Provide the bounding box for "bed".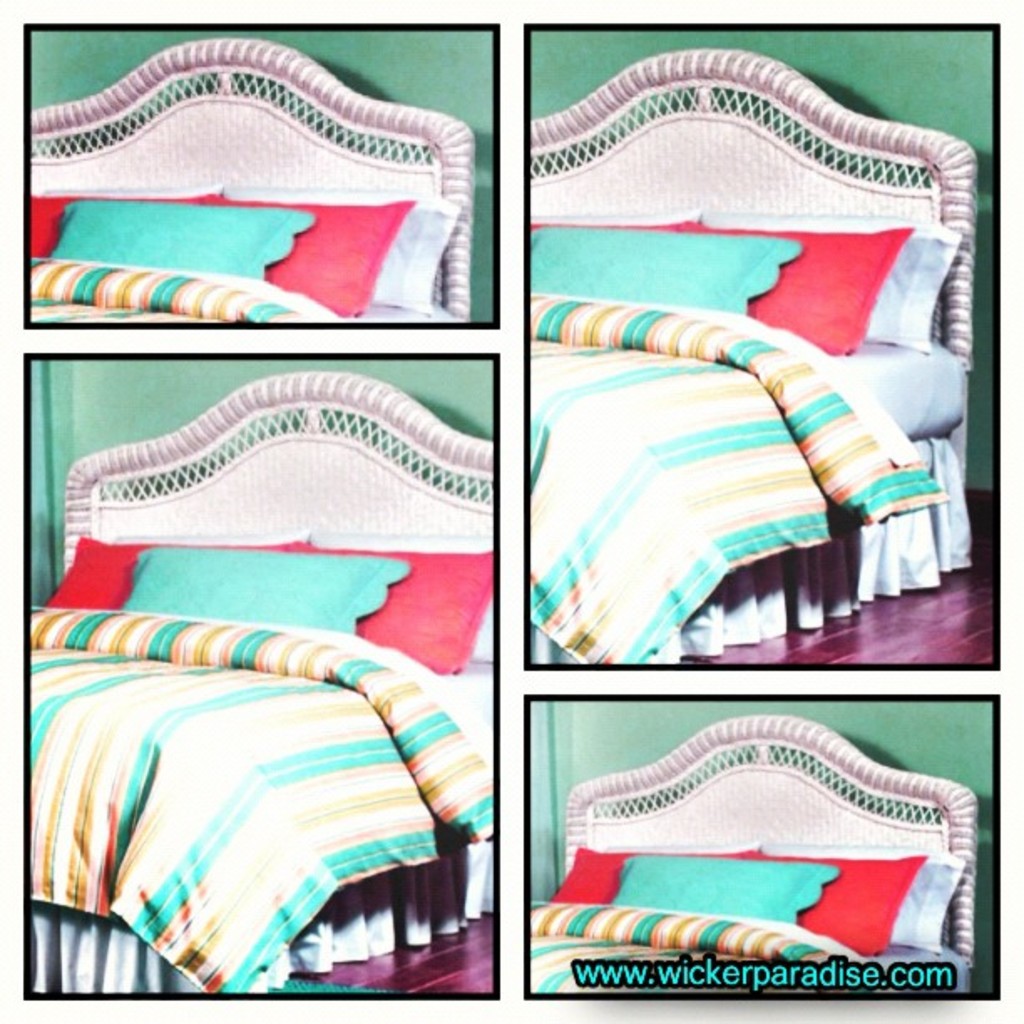
{"x1": 28, "y1": 33, "x2": 467, "y2": 325}.
